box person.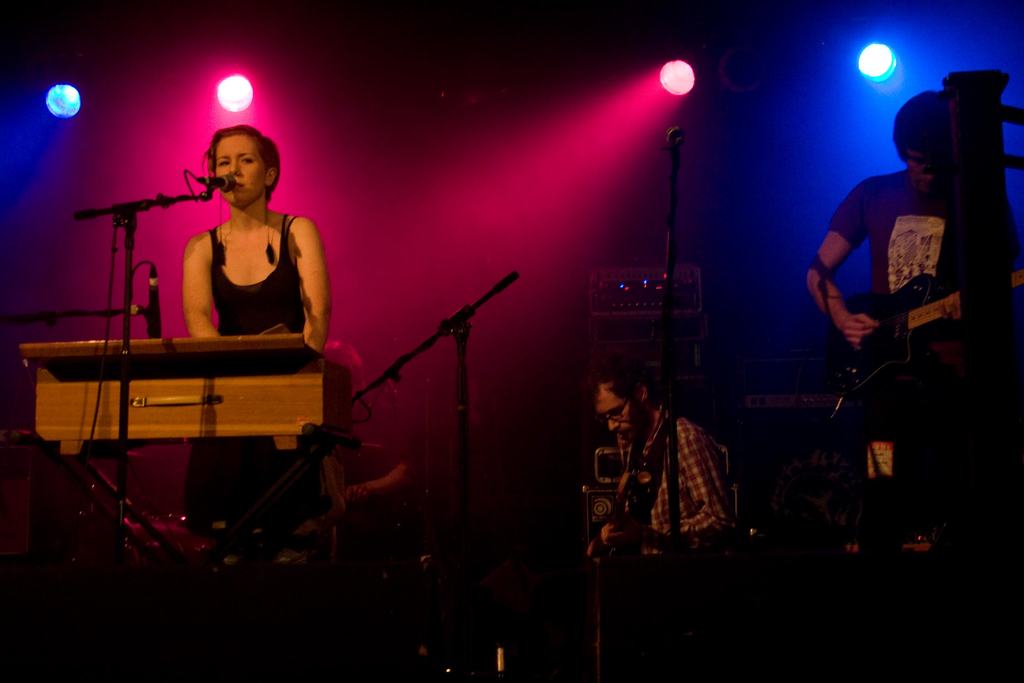
locate(806, 73, 983, 561).
